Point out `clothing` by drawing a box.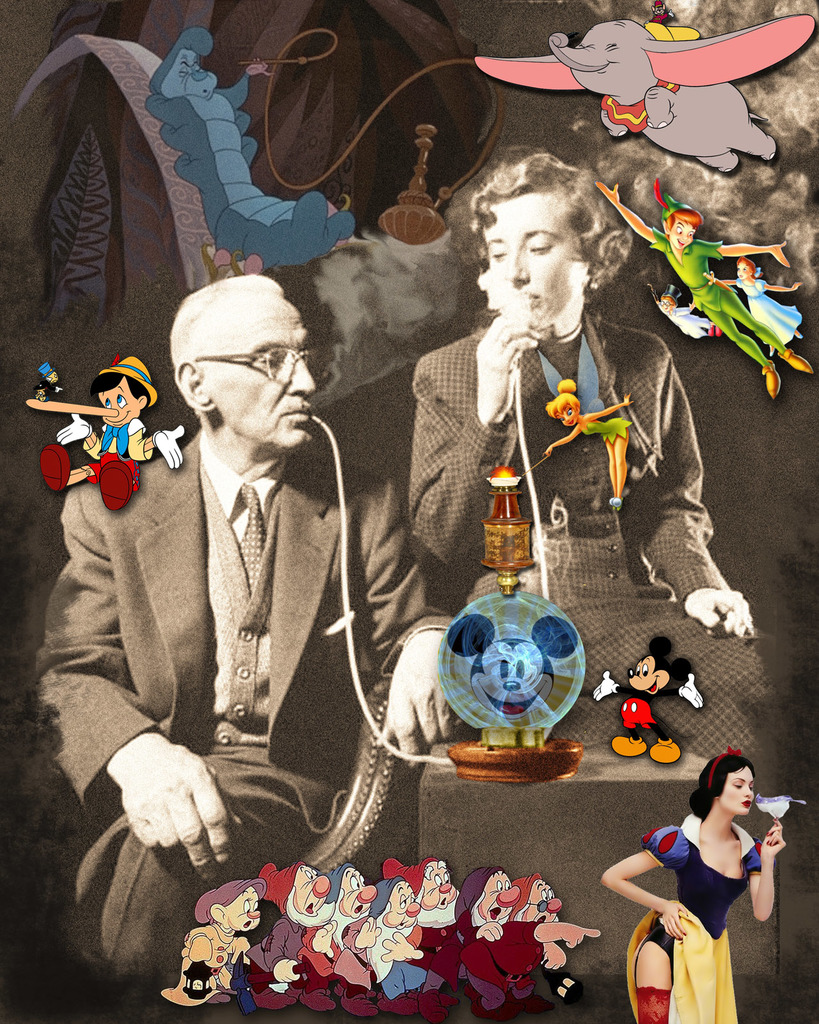
detection(652, 297, 719, 342).
